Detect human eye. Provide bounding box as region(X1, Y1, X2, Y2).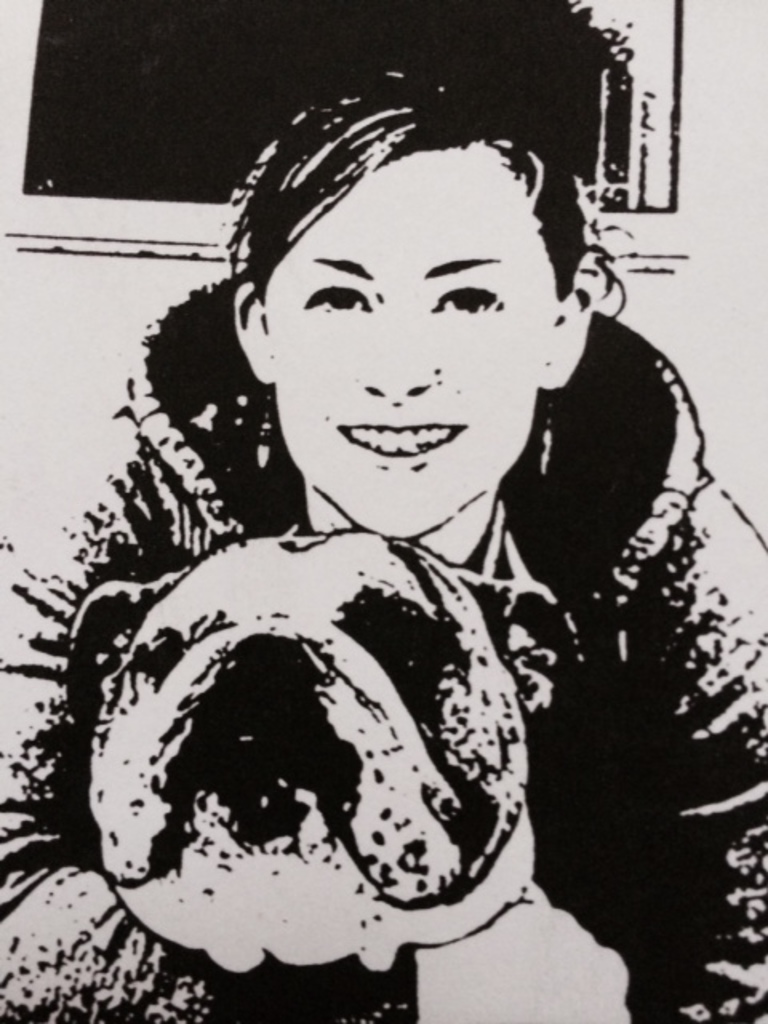
region(294, 251, 384, 326).
